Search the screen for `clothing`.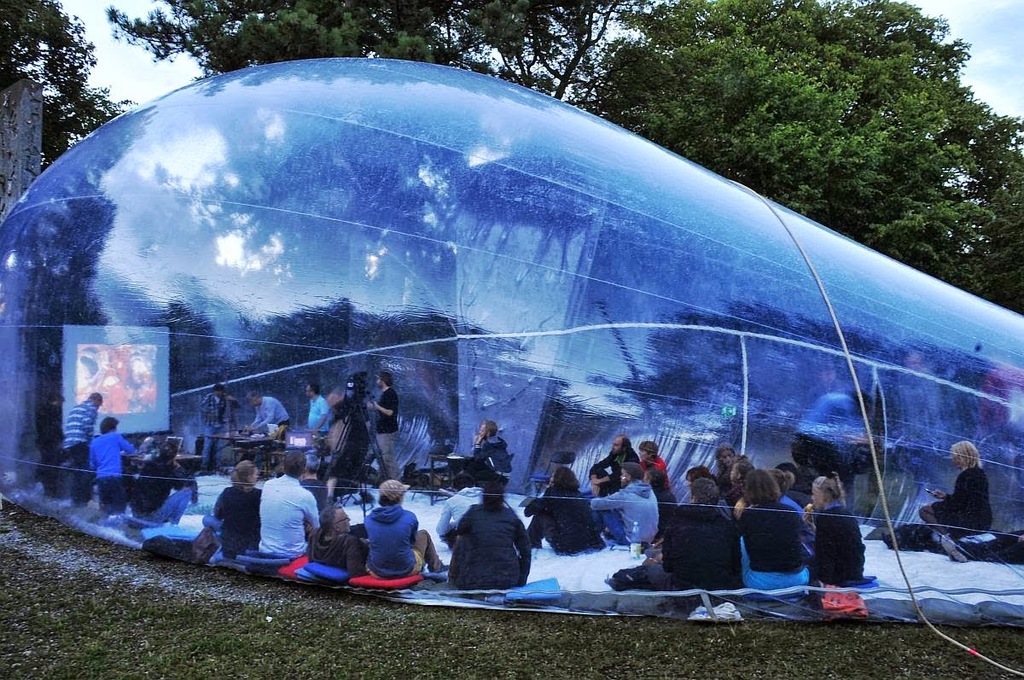
Found at rect(257, 479, 320, 550).
